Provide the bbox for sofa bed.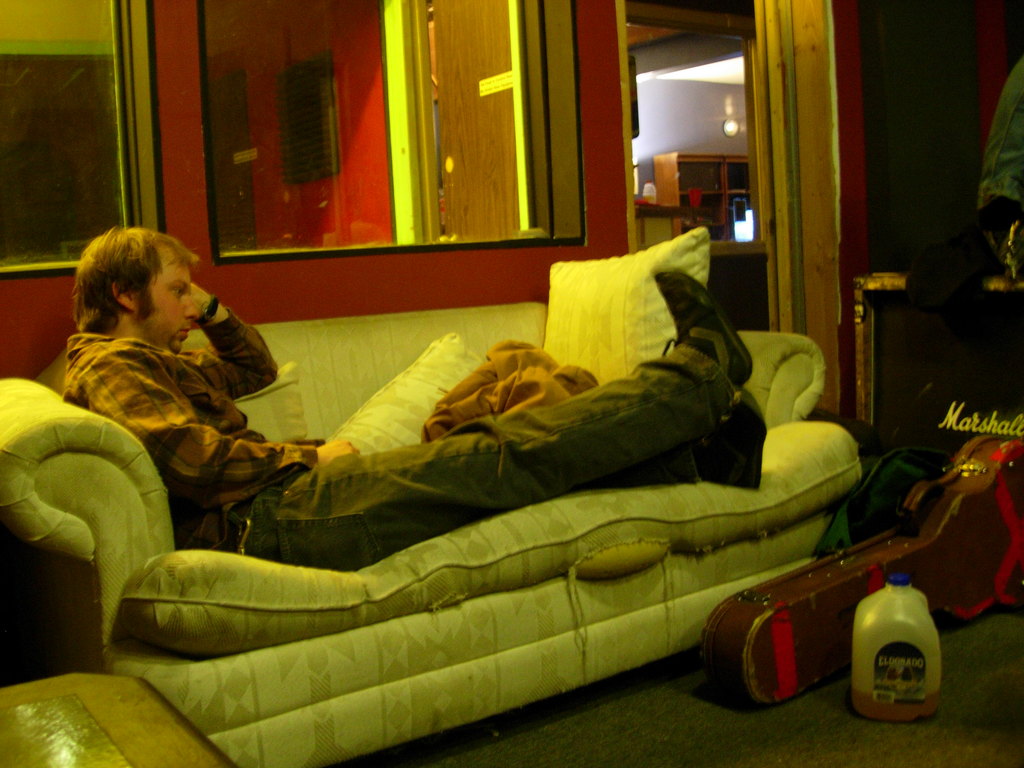
[3, 218, 867, 767].
